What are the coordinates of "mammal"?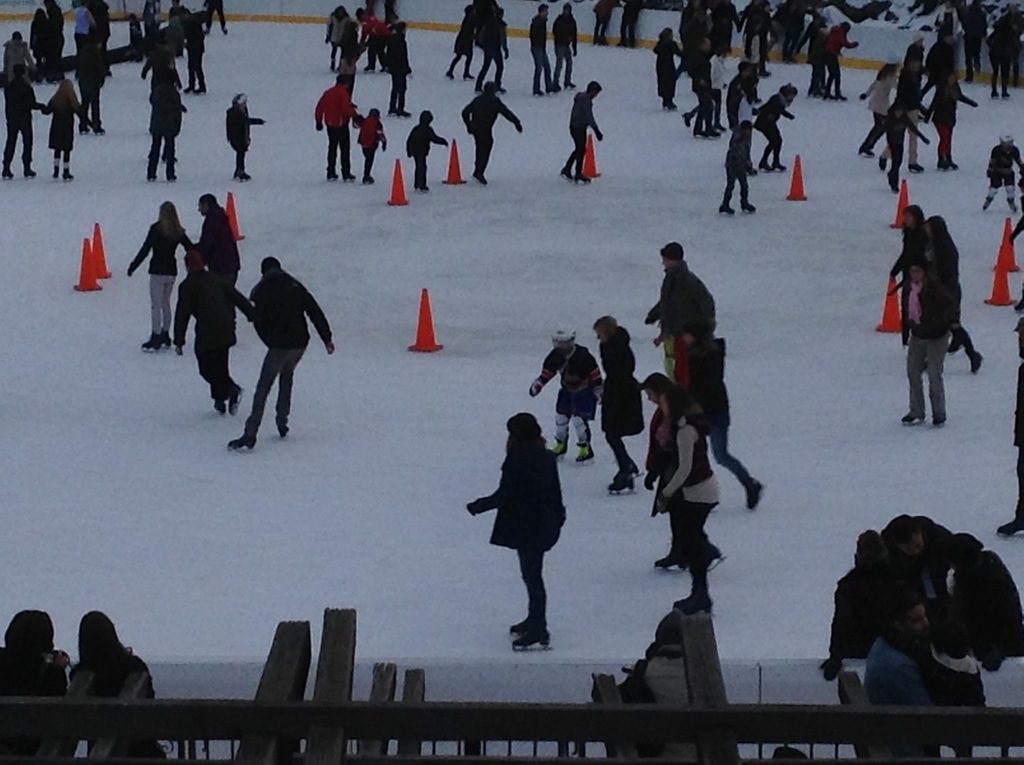
rect(593, 310, 648, 496).
